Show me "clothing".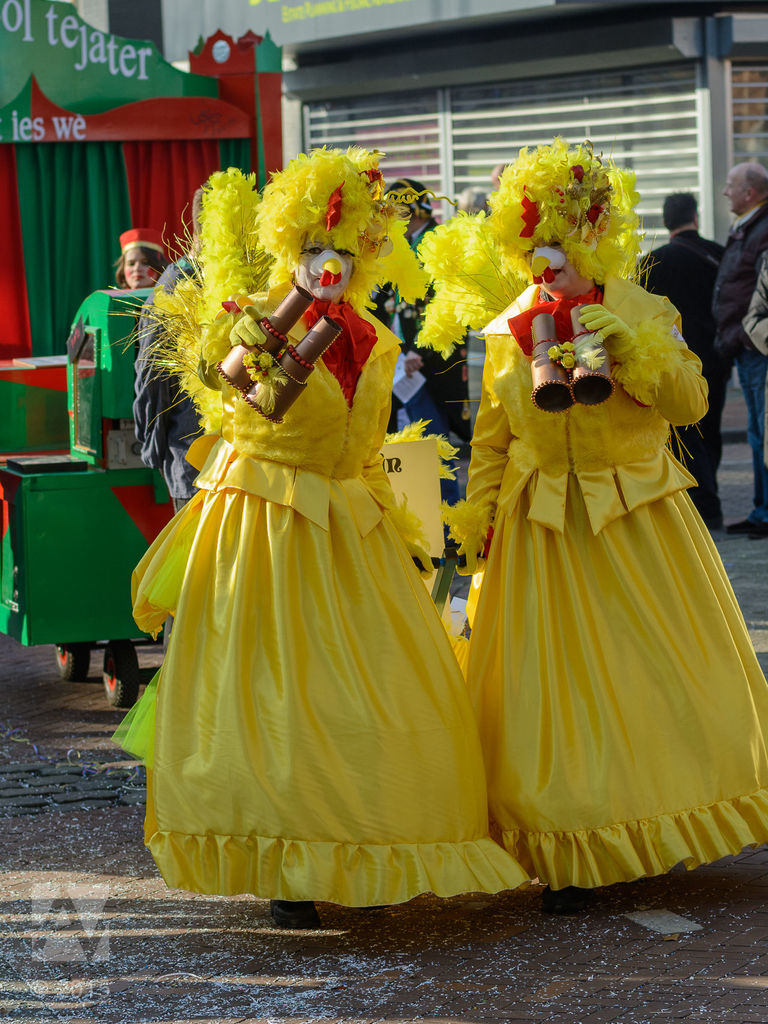
"clothing" is here: {"left": 393, "top": 211, "right": 466, "bottom": 495}.
